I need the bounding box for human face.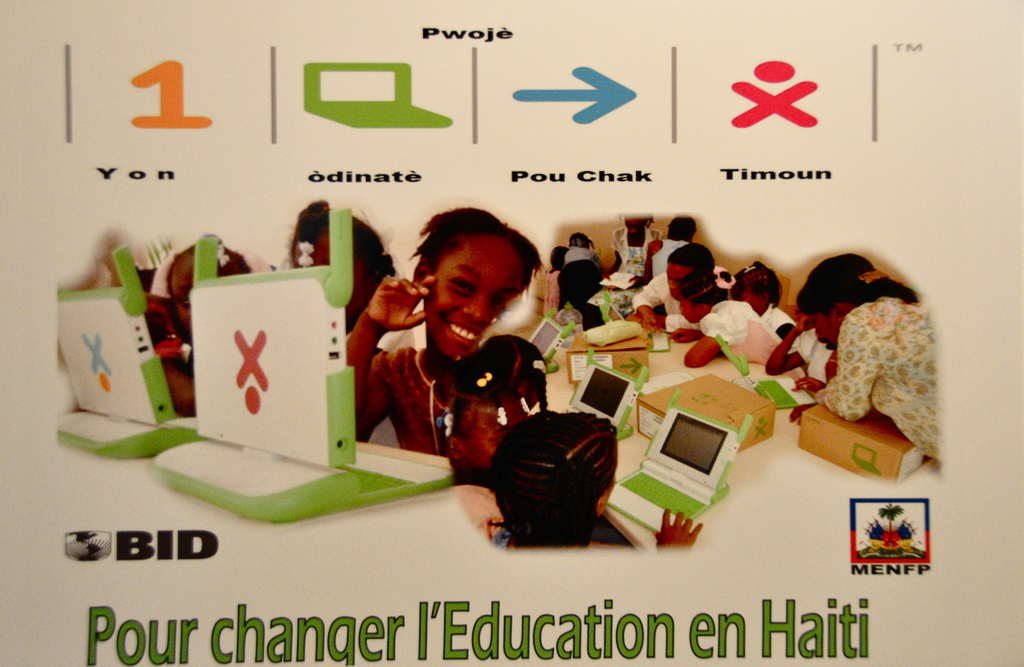
Here it is: BBox(420, 232, 524, 358).
